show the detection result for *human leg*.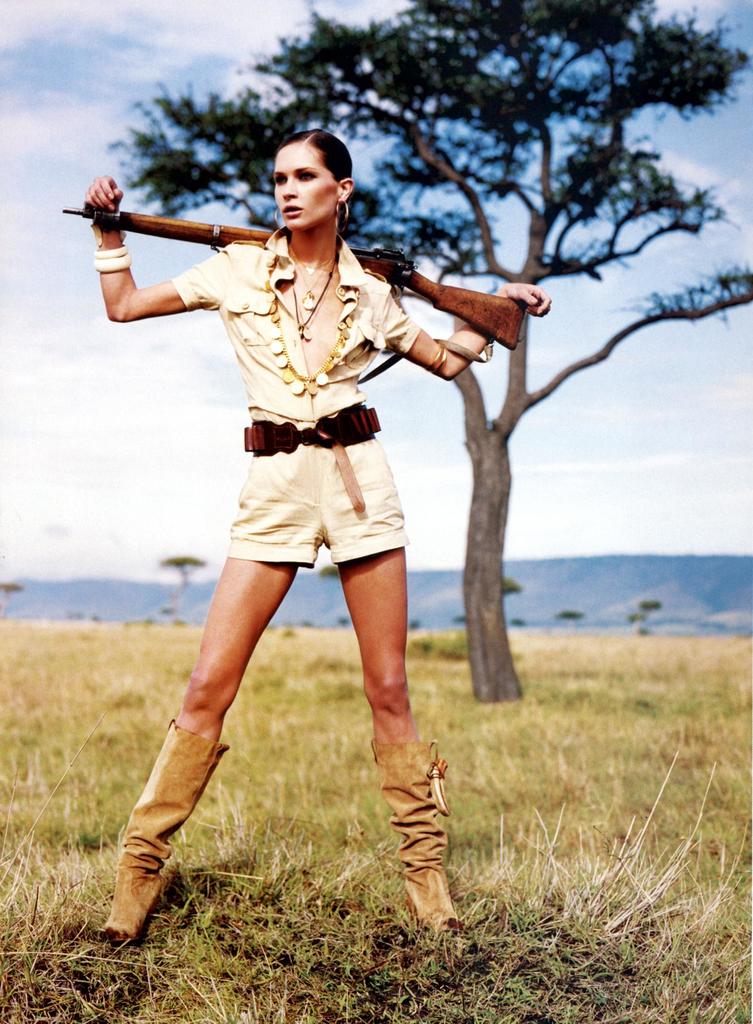
{"x1": 322, "y1": 402, "x2": 462, "y2": 935}.
